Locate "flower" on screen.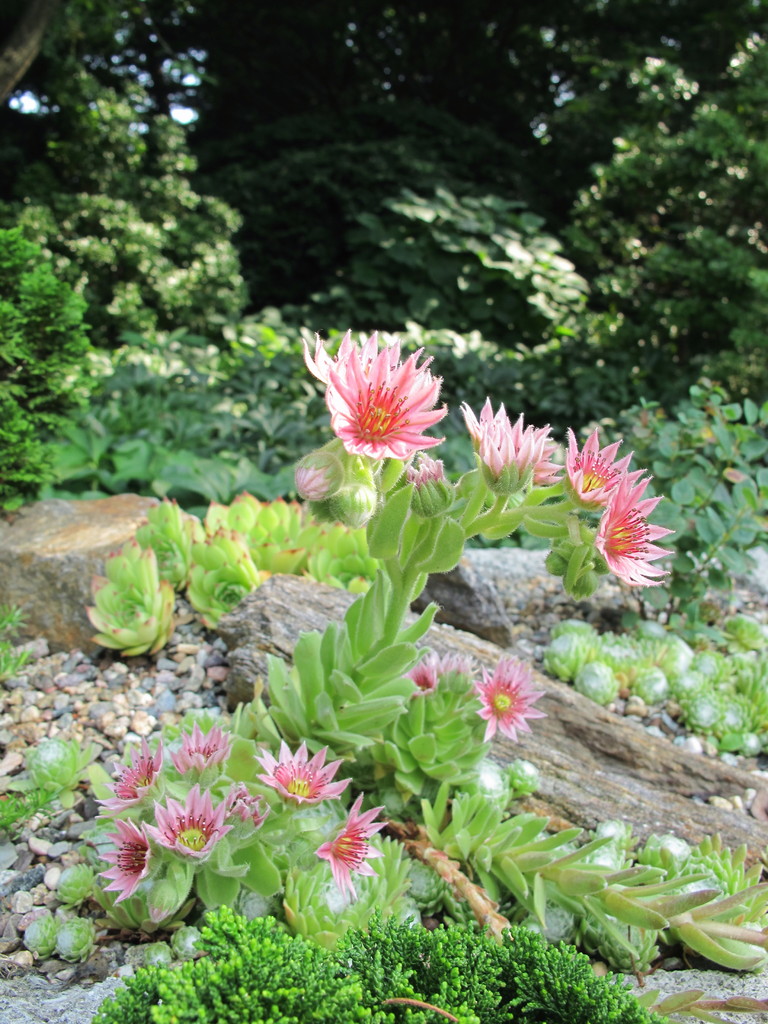
On screen at (404,449,455,519).
